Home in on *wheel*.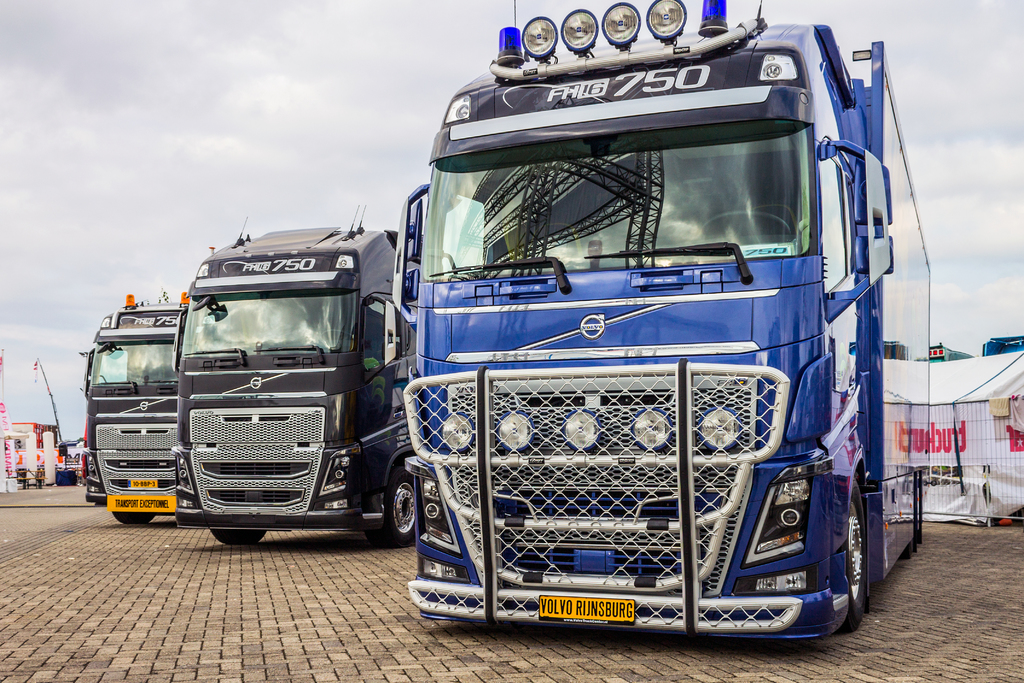
Homed in at left=114, top=511, right=152, bottom=523.
